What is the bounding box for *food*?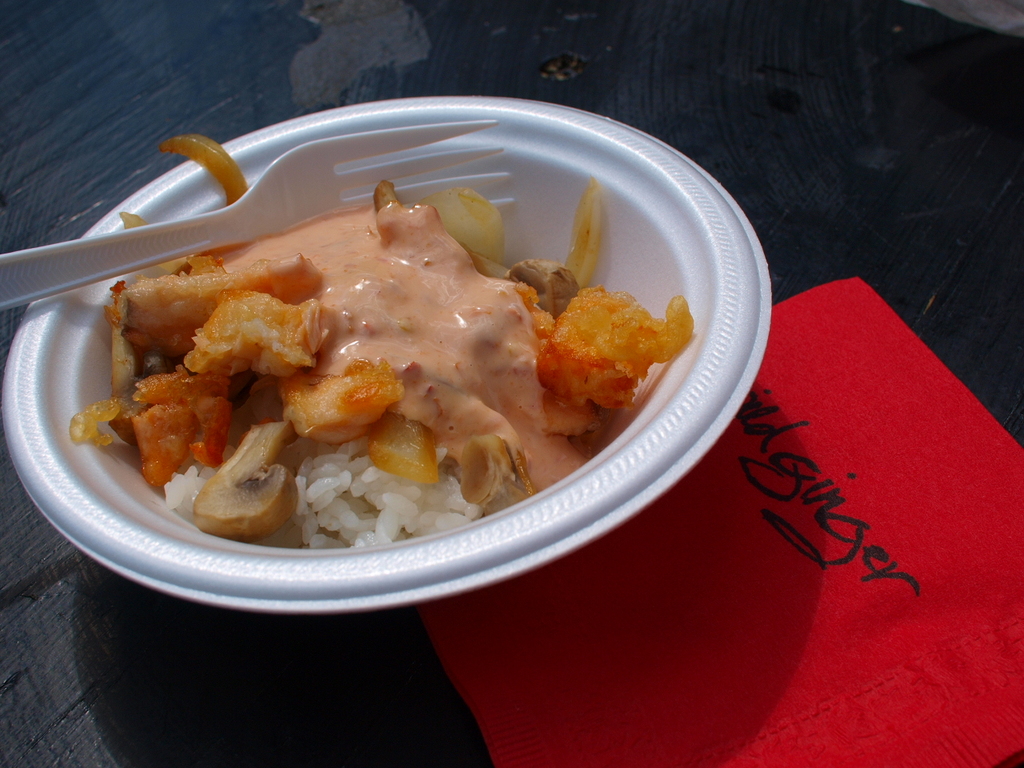
106/172/679/542.
